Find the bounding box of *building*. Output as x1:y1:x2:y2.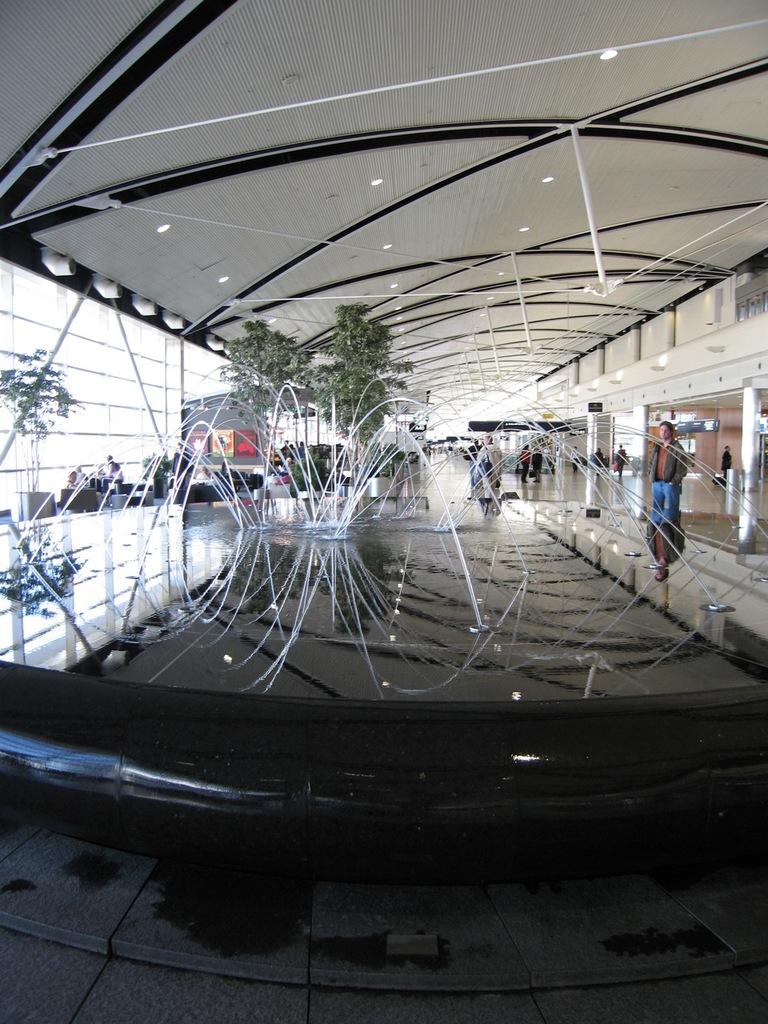
0:0:767:1023.
